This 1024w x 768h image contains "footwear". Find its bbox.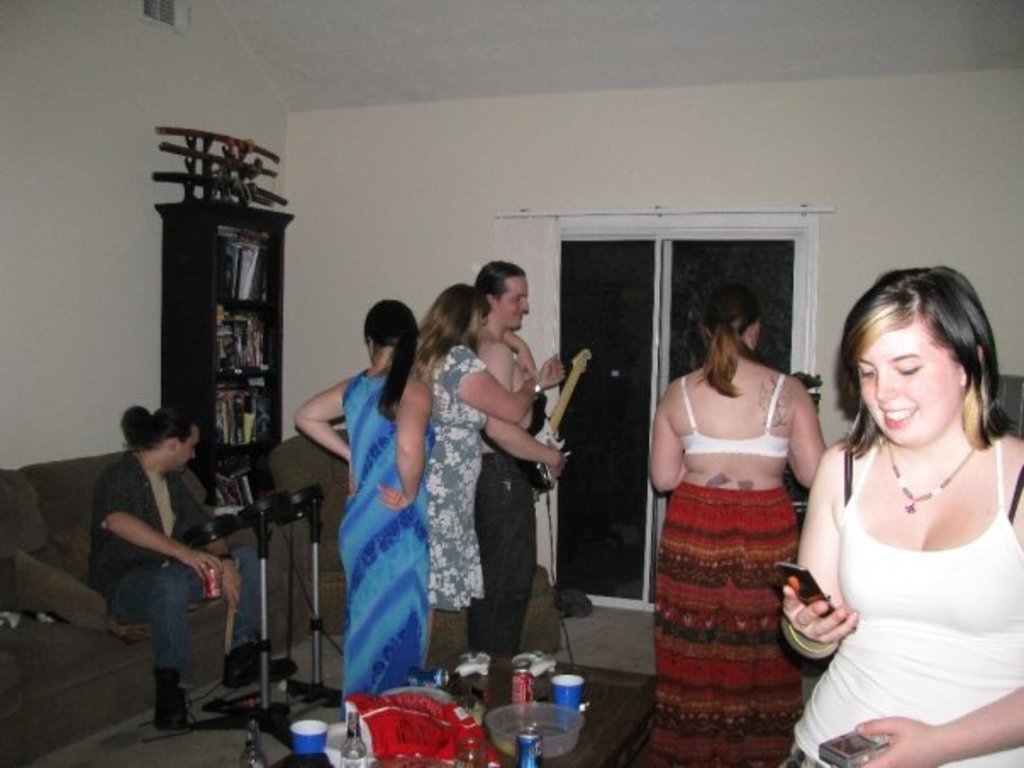
153, 673, 197, 727.
